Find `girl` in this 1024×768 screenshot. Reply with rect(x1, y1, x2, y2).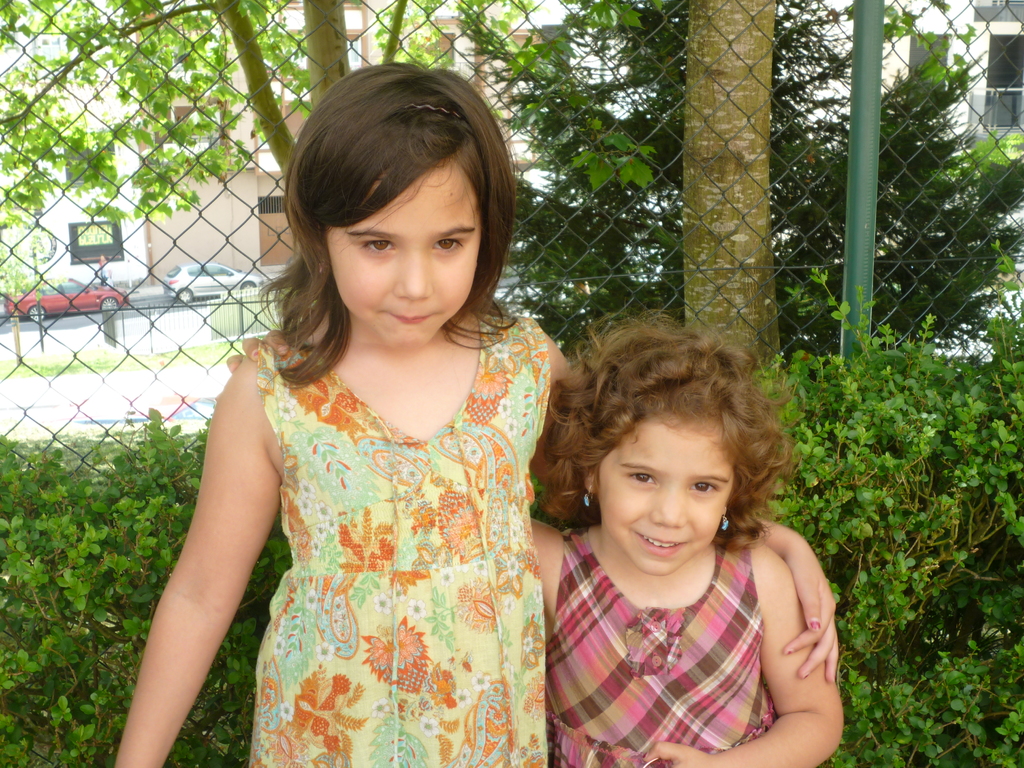
rect(525, 309, 844, 767).
